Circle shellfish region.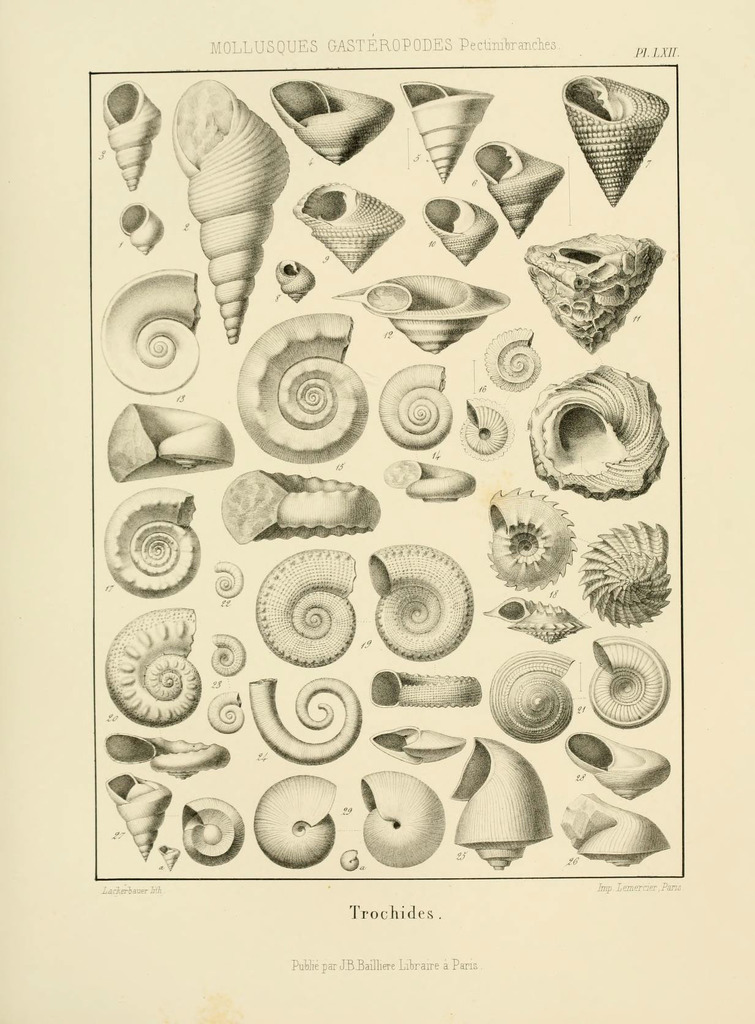
Region: bbox=(102, 731, 237, 781).
